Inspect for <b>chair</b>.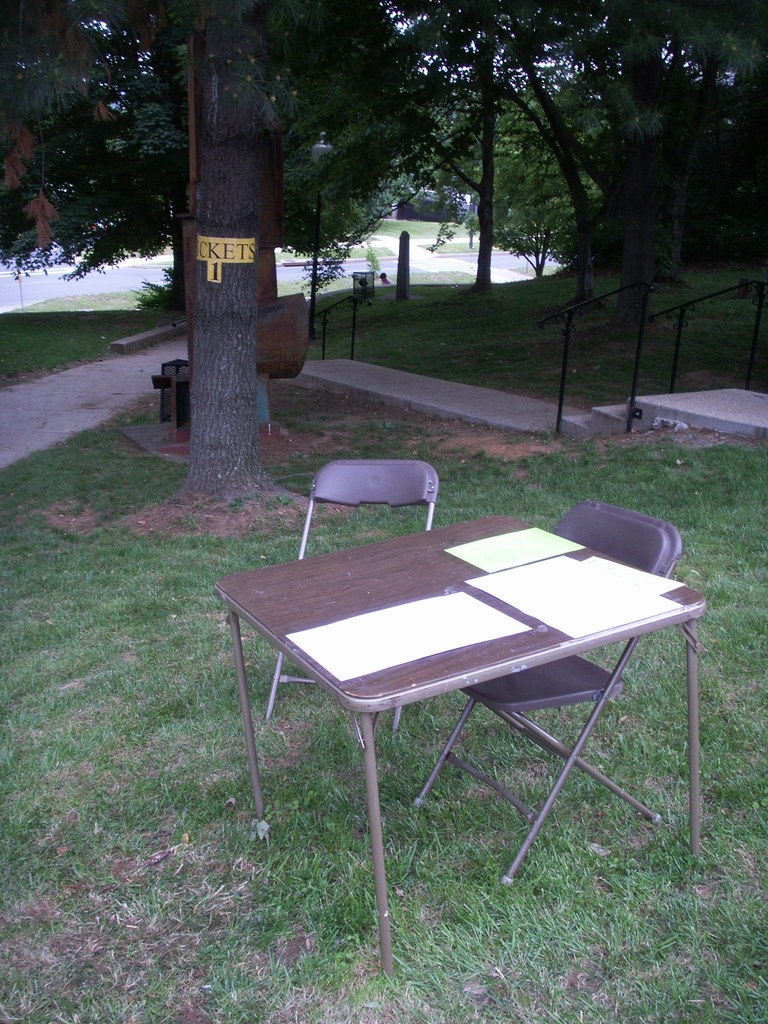
Inspection: locate(252, 453, 449, 742).
